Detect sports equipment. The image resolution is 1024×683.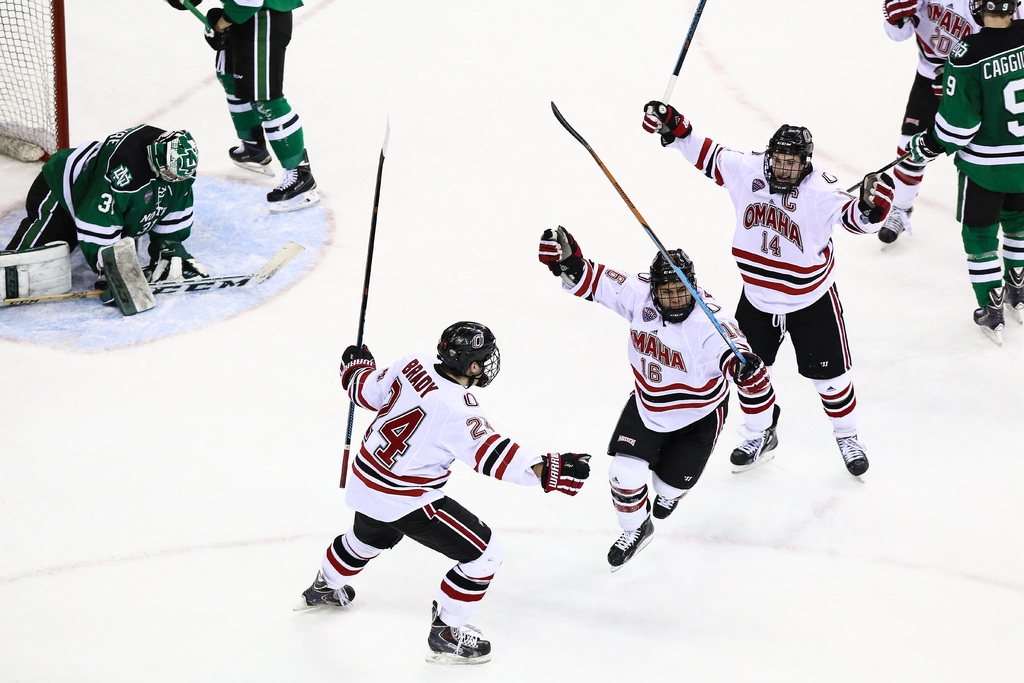
box=[880, 205, 916, 252].
